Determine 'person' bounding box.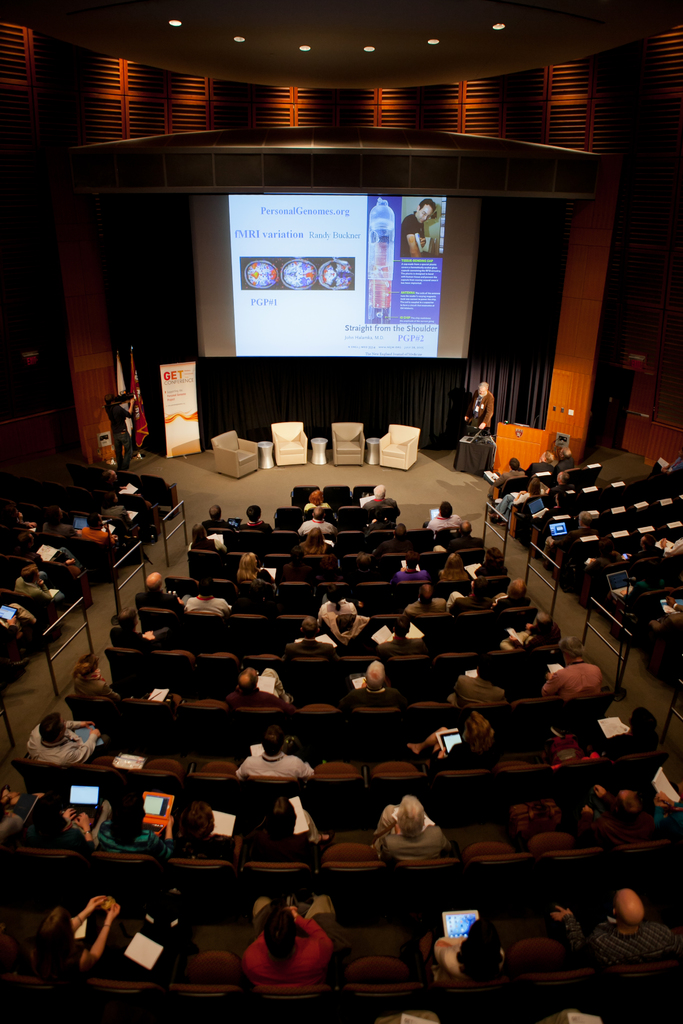
Determined: box=[436, 550, 469, 582].
